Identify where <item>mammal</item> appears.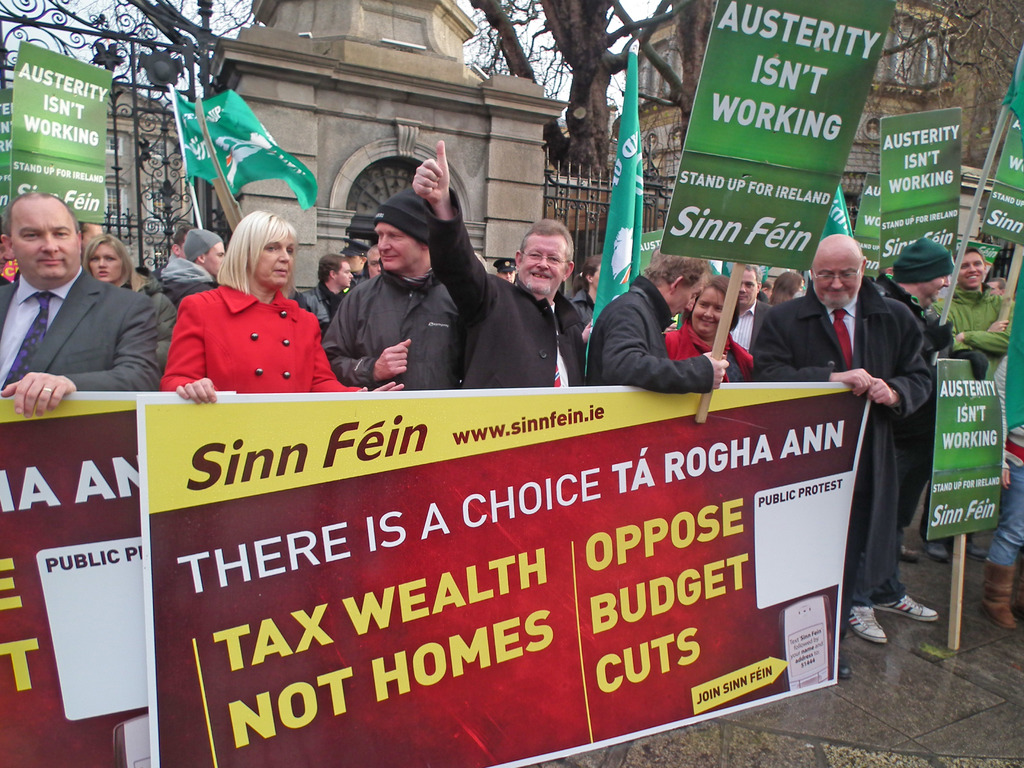
Appears at rect(317, 180, 468, 393).
